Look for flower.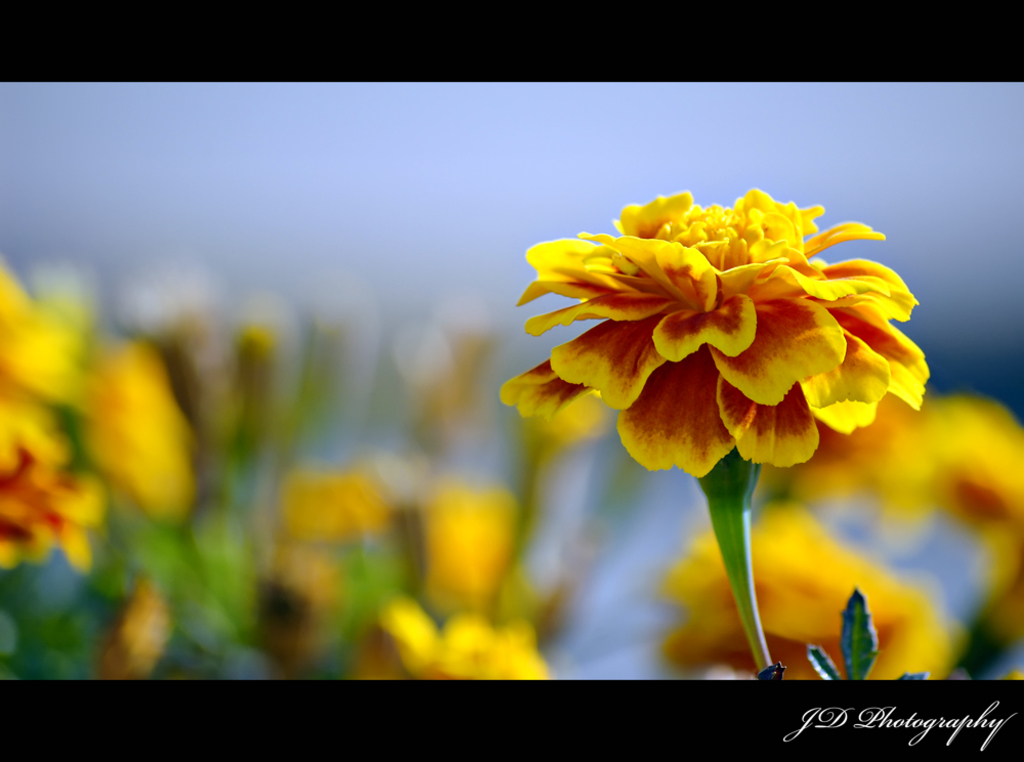
Found: crop(408, 481, 521, 624).
